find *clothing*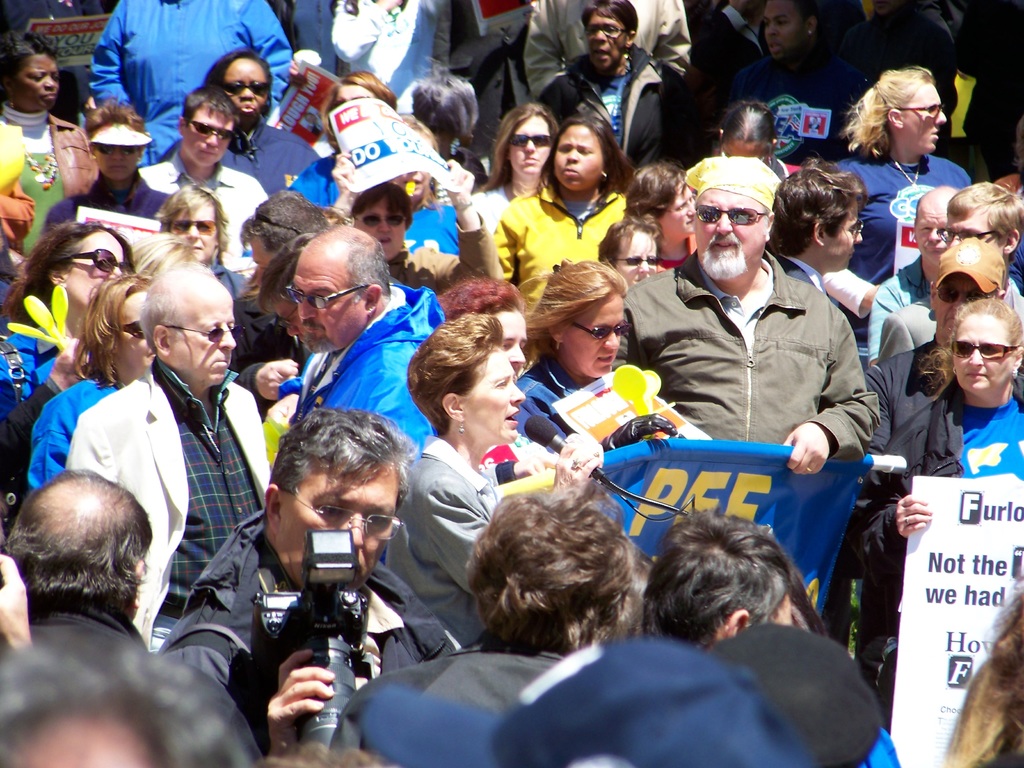
Rect(873, 292, 1023, 360)
